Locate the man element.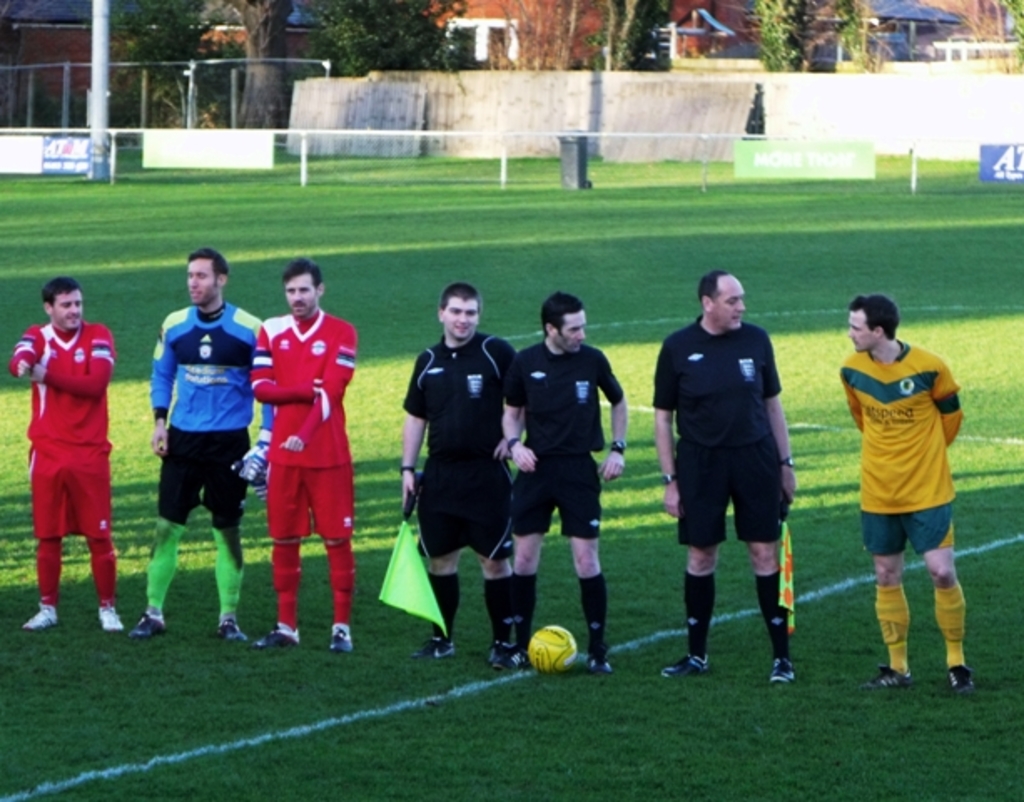
Element bbox: {"left": 399, "top": 281, "right": 528, "bottom": 668}.
